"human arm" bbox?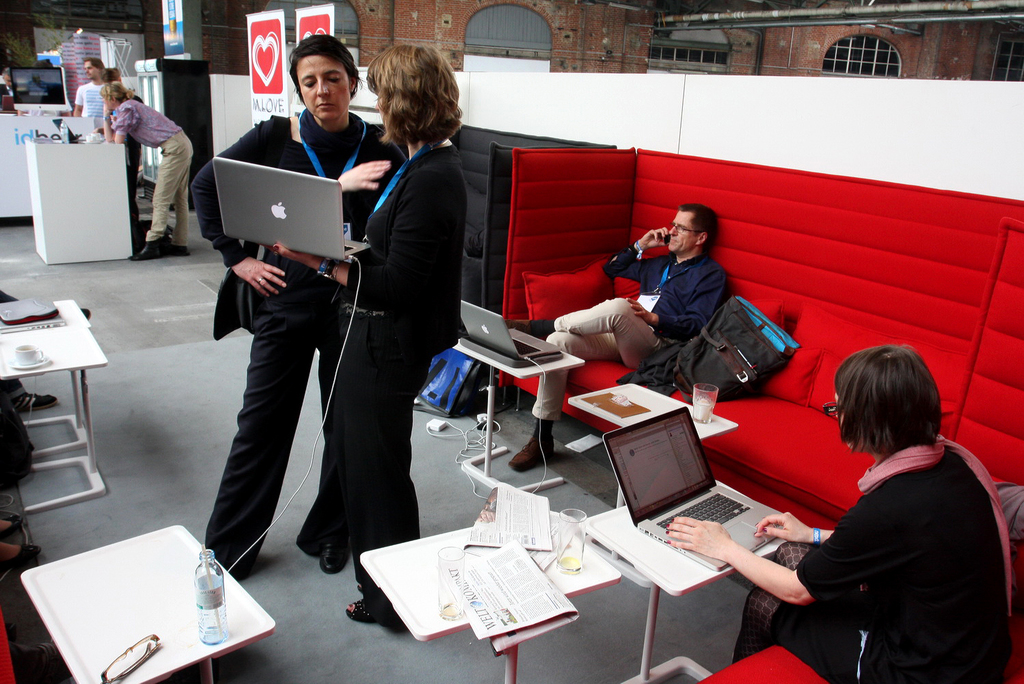
[96, 97, 127, 143]
